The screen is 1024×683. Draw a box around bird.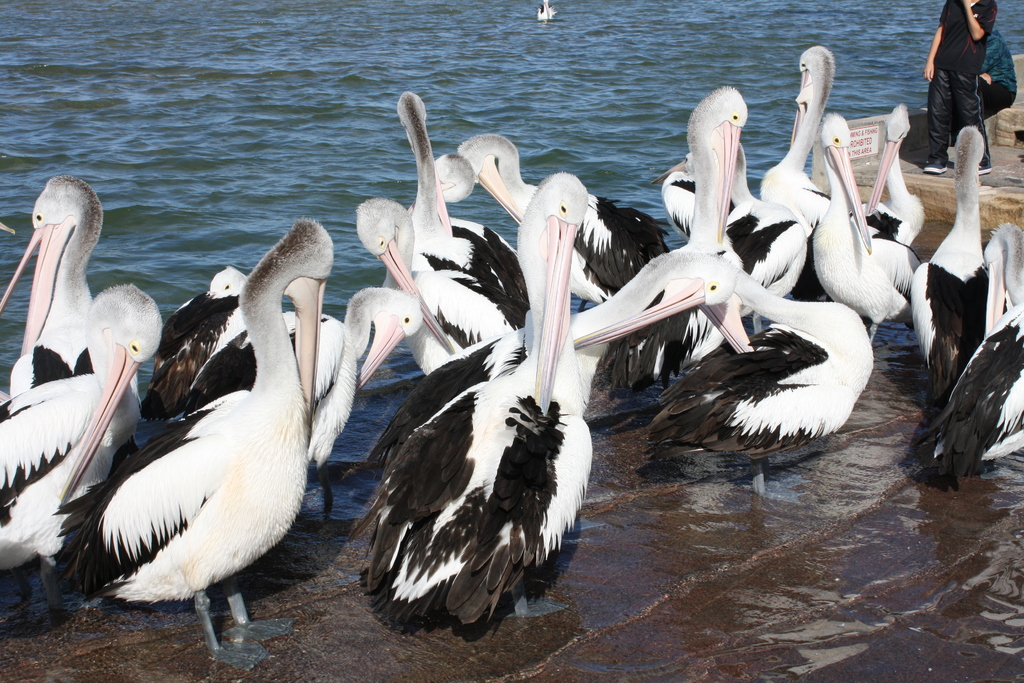
{"left": 0, "top": 220, "right": 17, "bottom": 238}.
